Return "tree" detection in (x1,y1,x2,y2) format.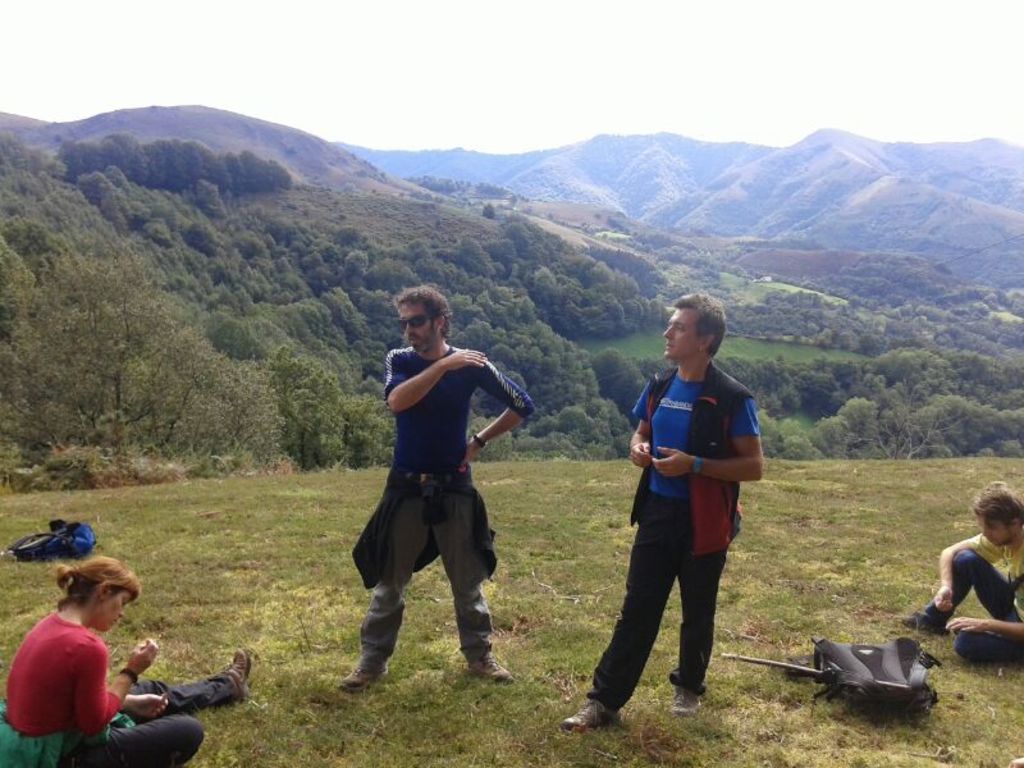
(714,338,1023,465).
